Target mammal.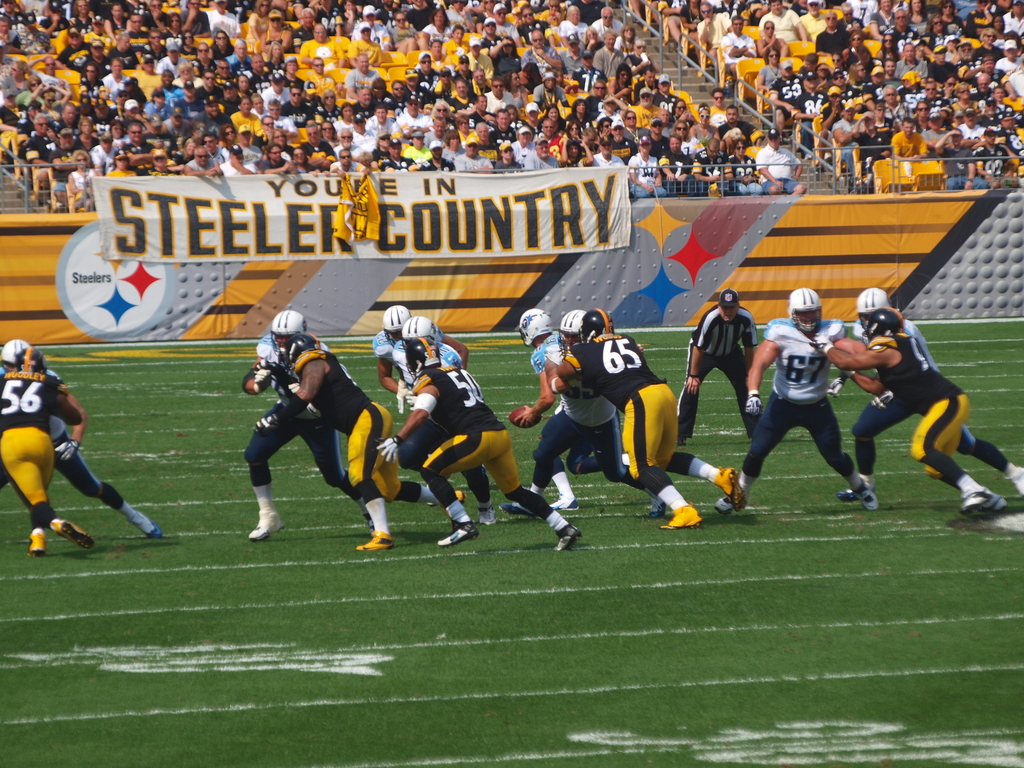
Target region: locate(1, 337, 168, 540).
